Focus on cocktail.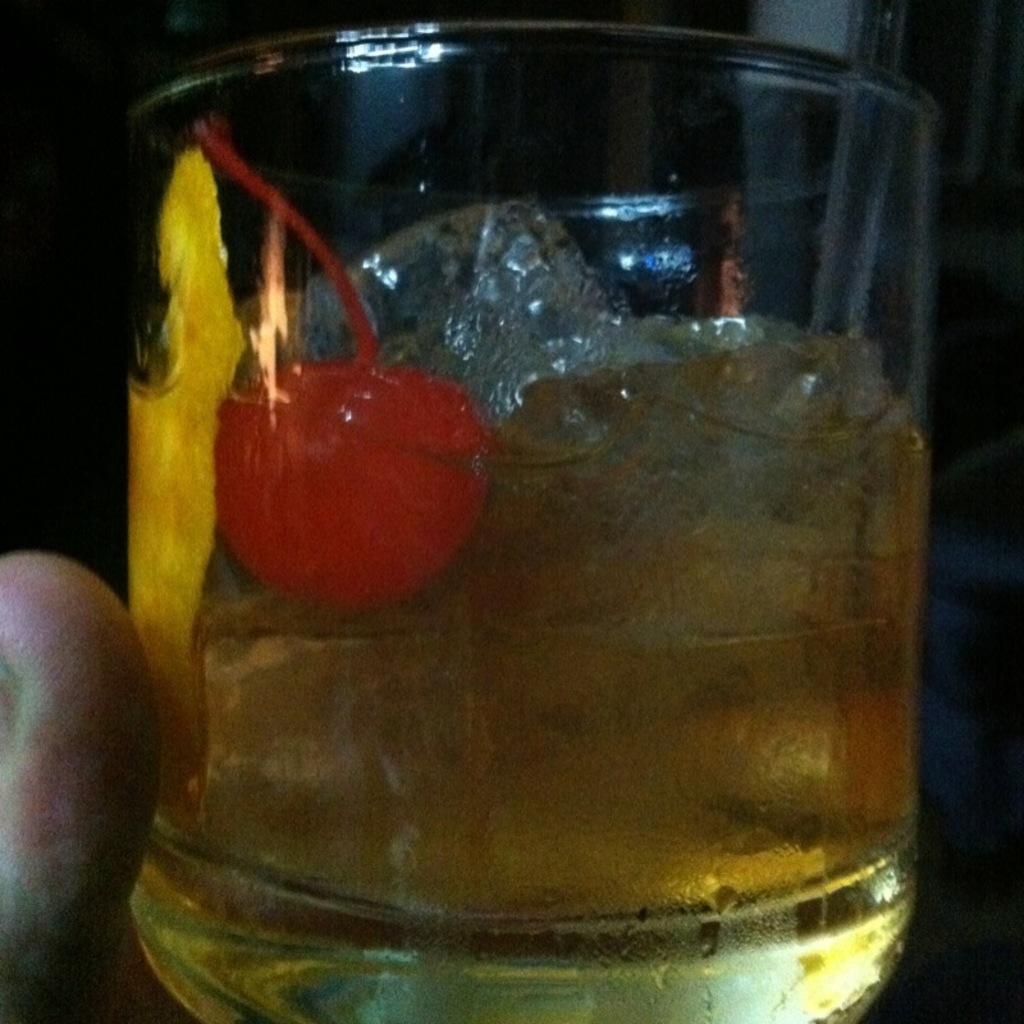
Focused at select_region(92, 0, 945, 961).
